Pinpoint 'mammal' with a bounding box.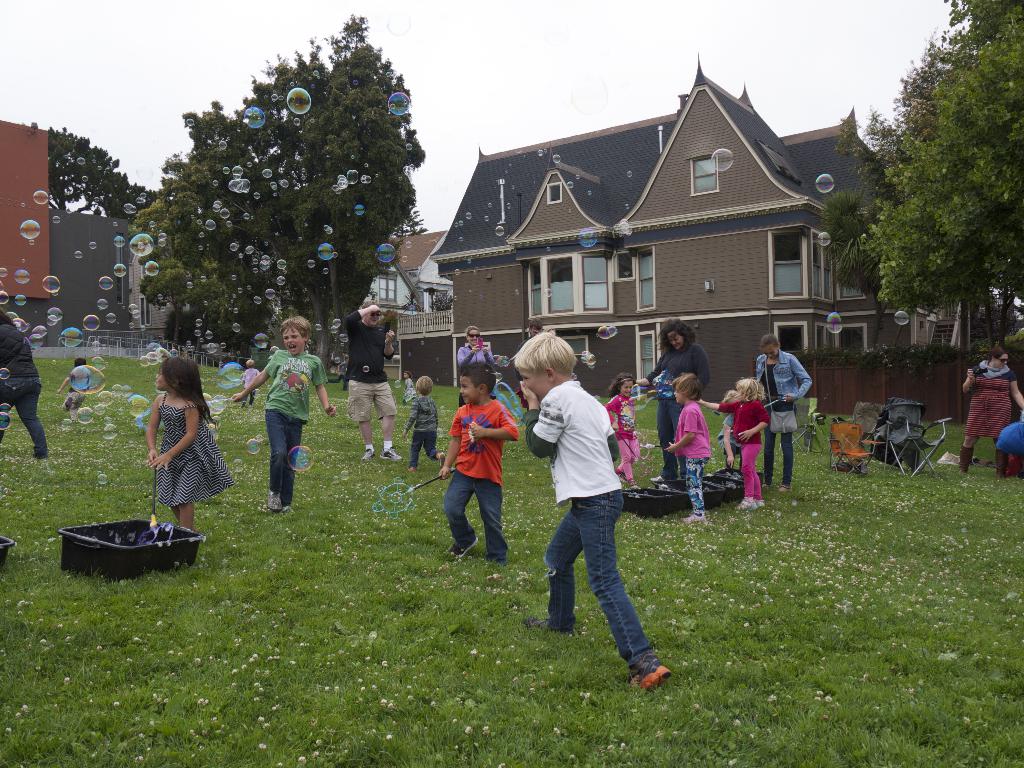
crop(700, 376, 776, 511).
